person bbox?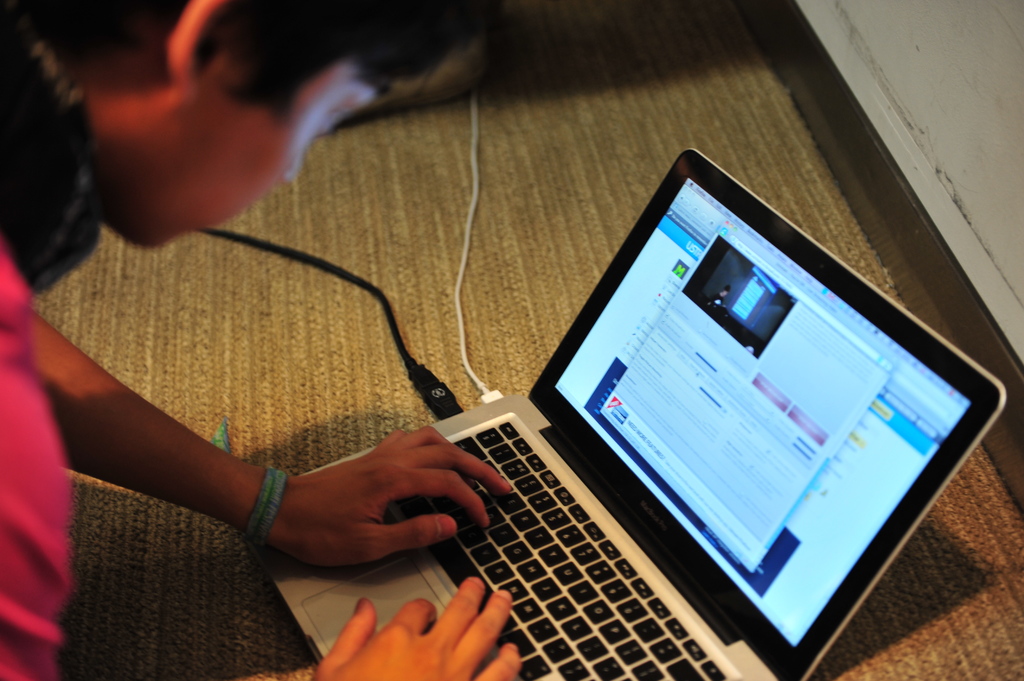
left=0, top=3, right=511, bottom=680
